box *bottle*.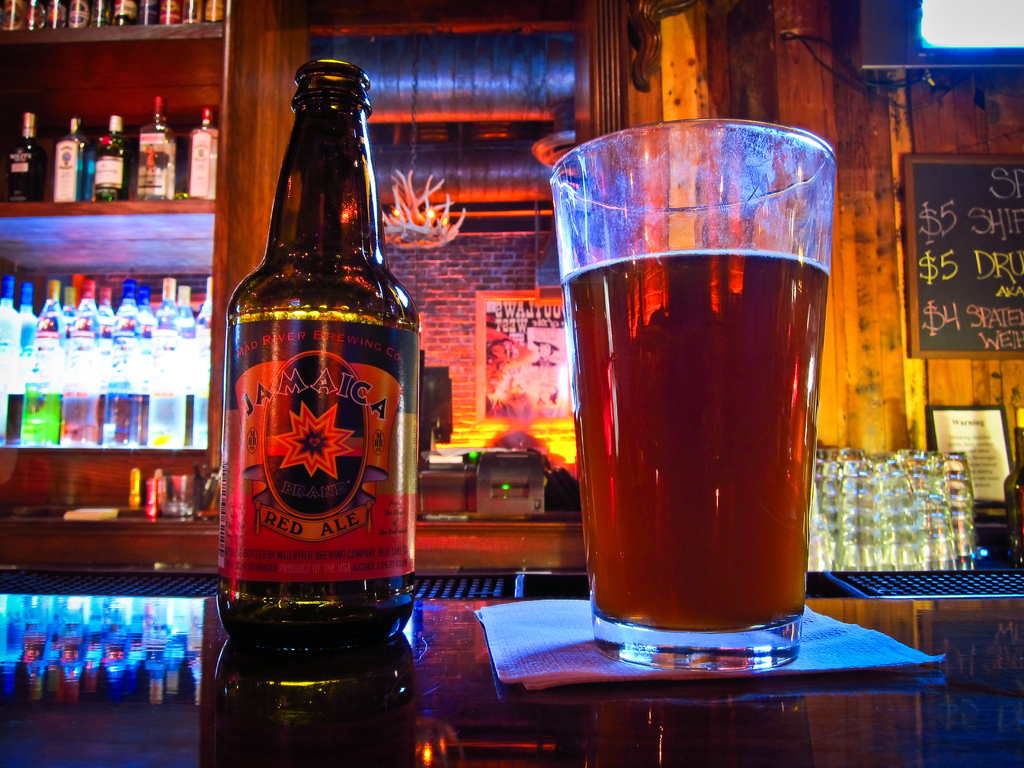
detection(4, 111, 47, 209).
